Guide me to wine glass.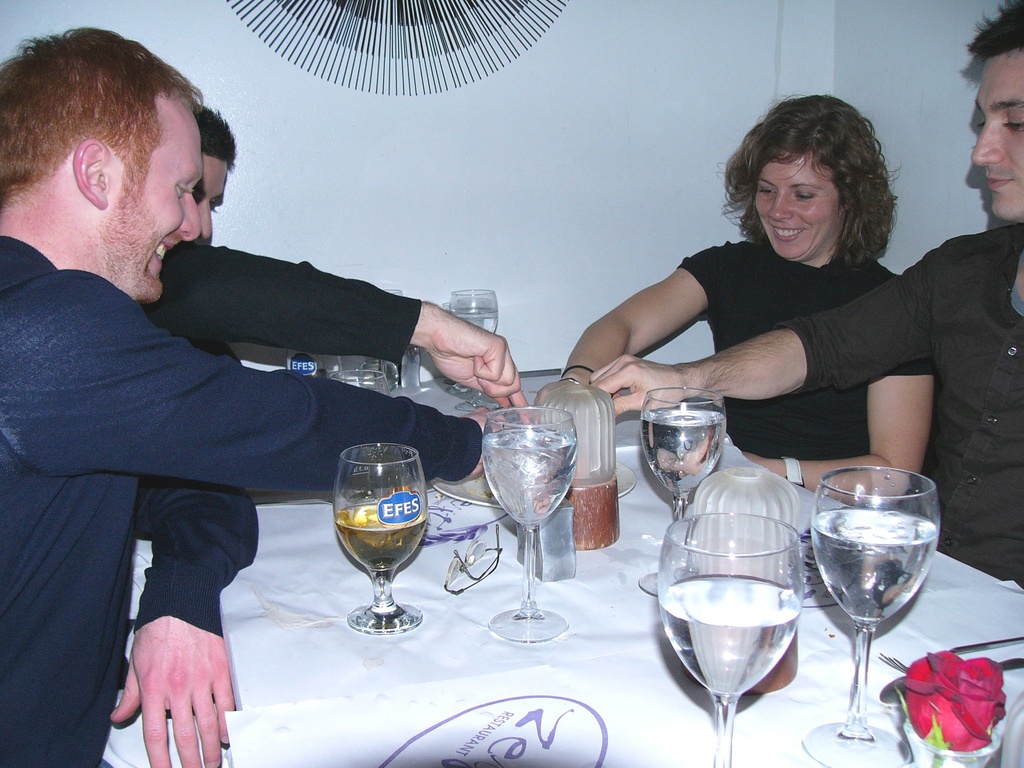
Guidance: l=483, t=410, r=573, b=639.
